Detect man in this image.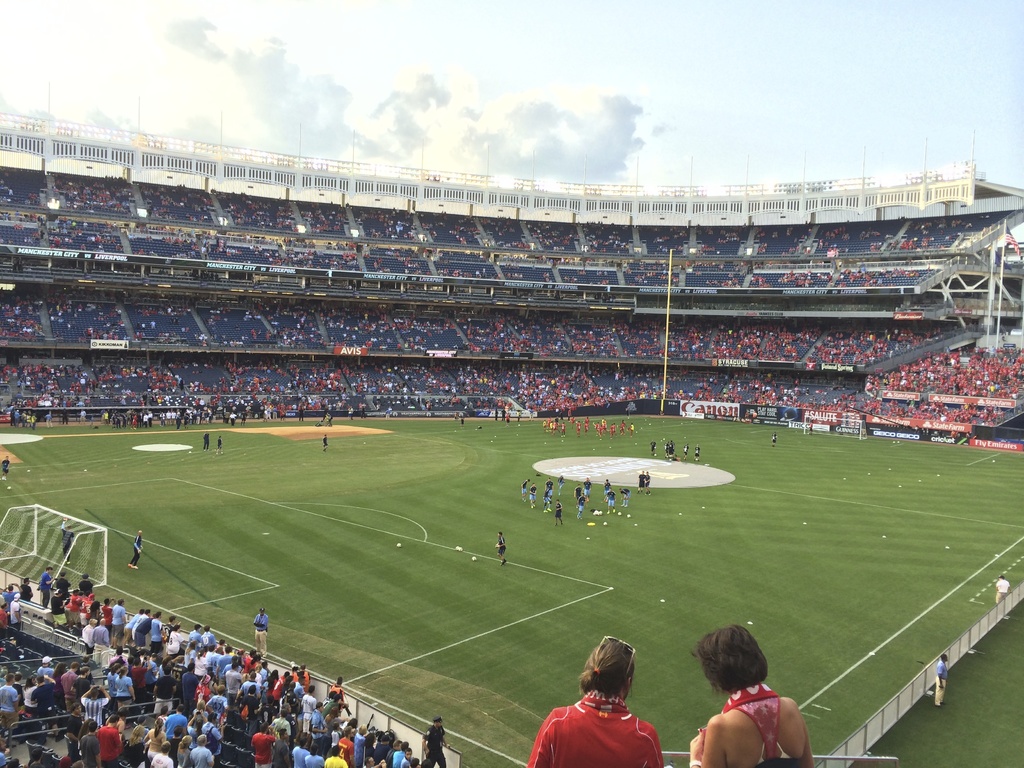
Detection: crop(60, 522, 79, 565).
